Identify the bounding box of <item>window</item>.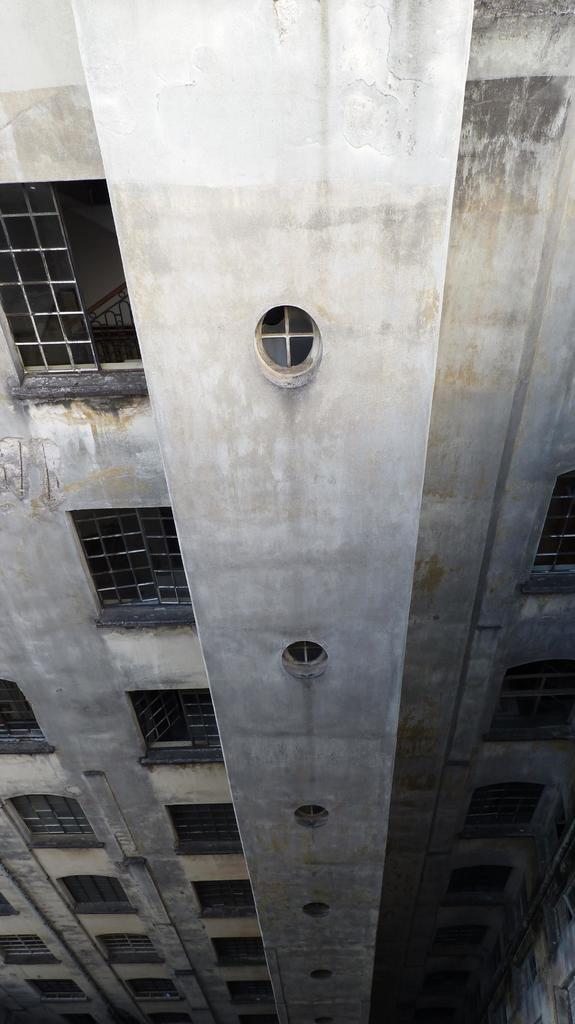
l=274, t=637, r=330, b=679.
